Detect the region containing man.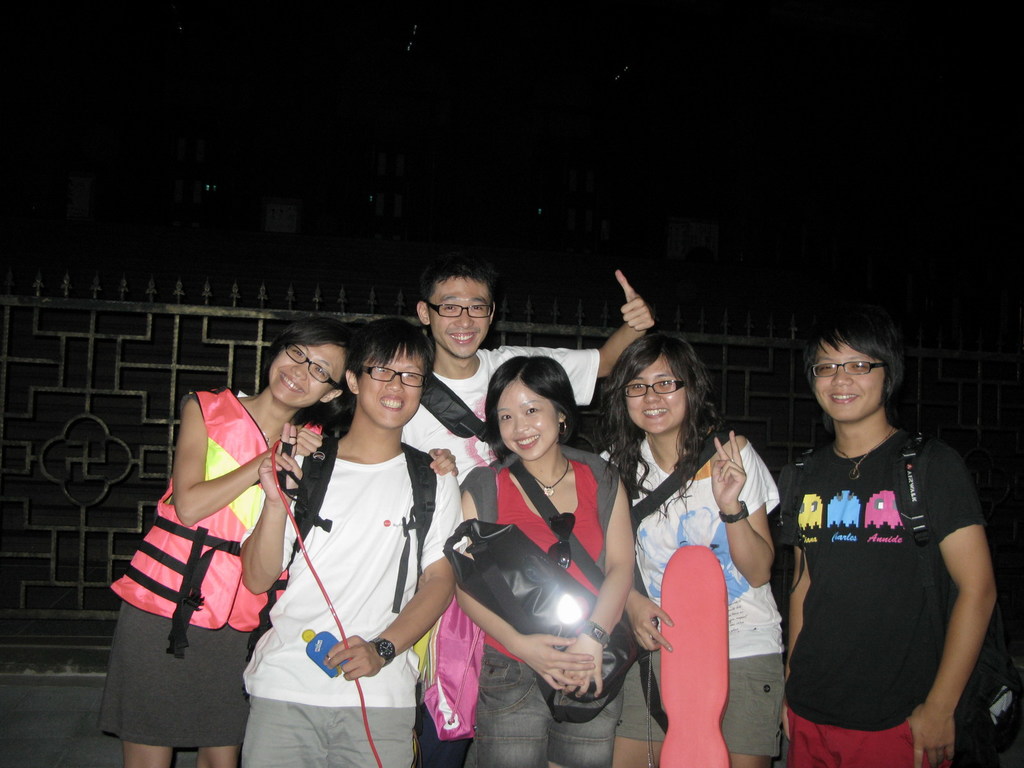
[327,269,635,491].
